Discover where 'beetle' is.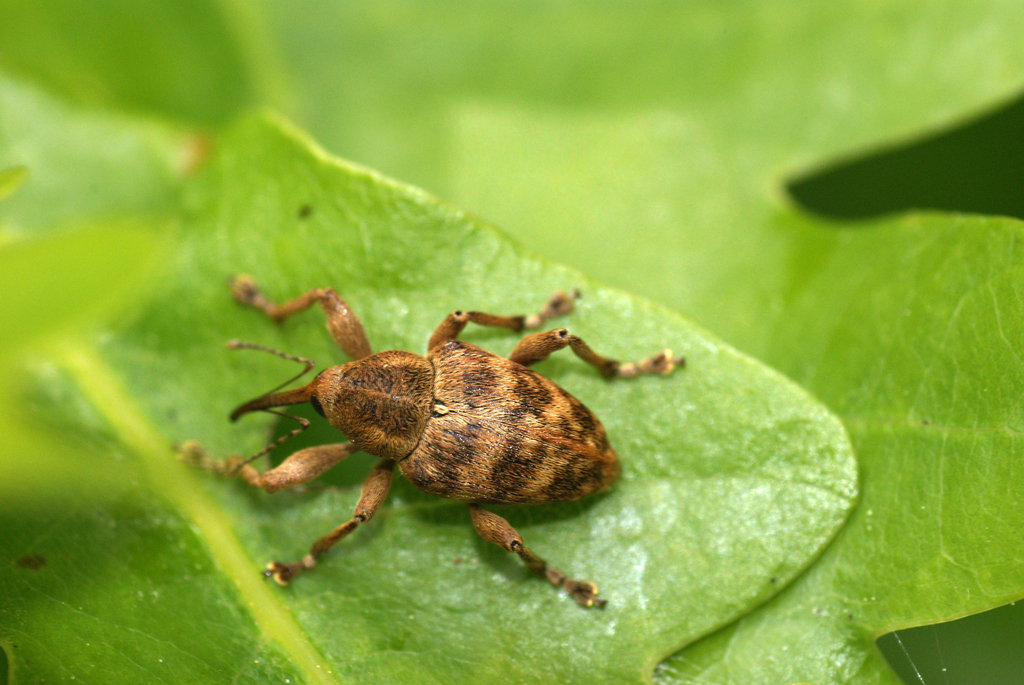
Discovered at 167:265:687:613.
